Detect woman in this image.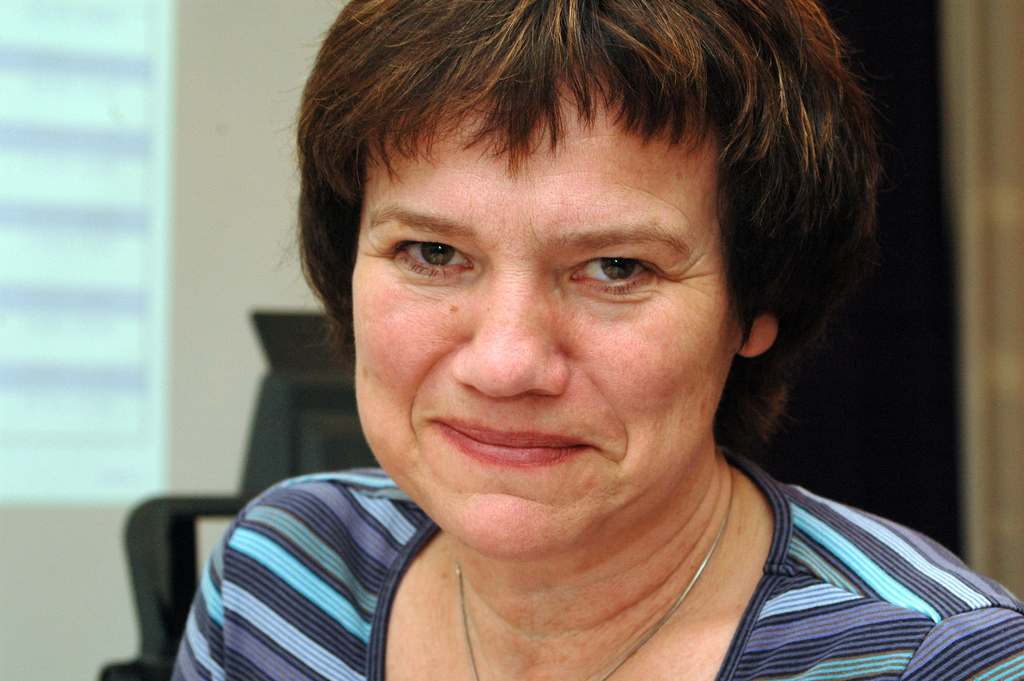
Detection: bbox=[143, 12, 1004, 670].
